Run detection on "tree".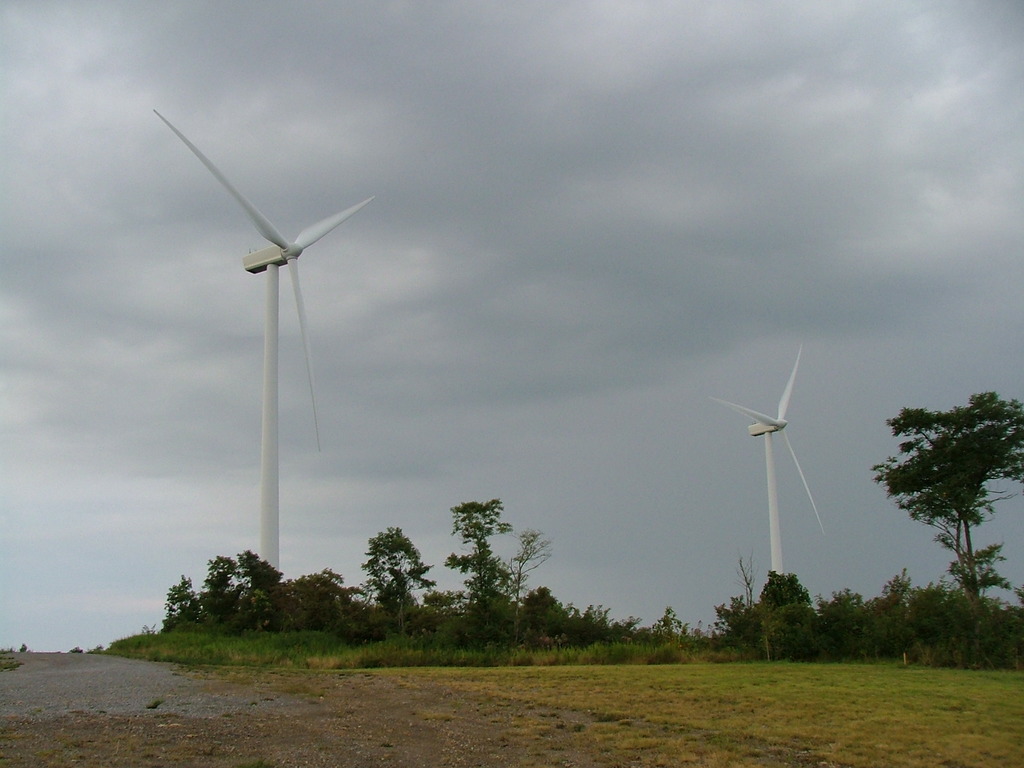
Result: detection(356, 524, 436, 643).
